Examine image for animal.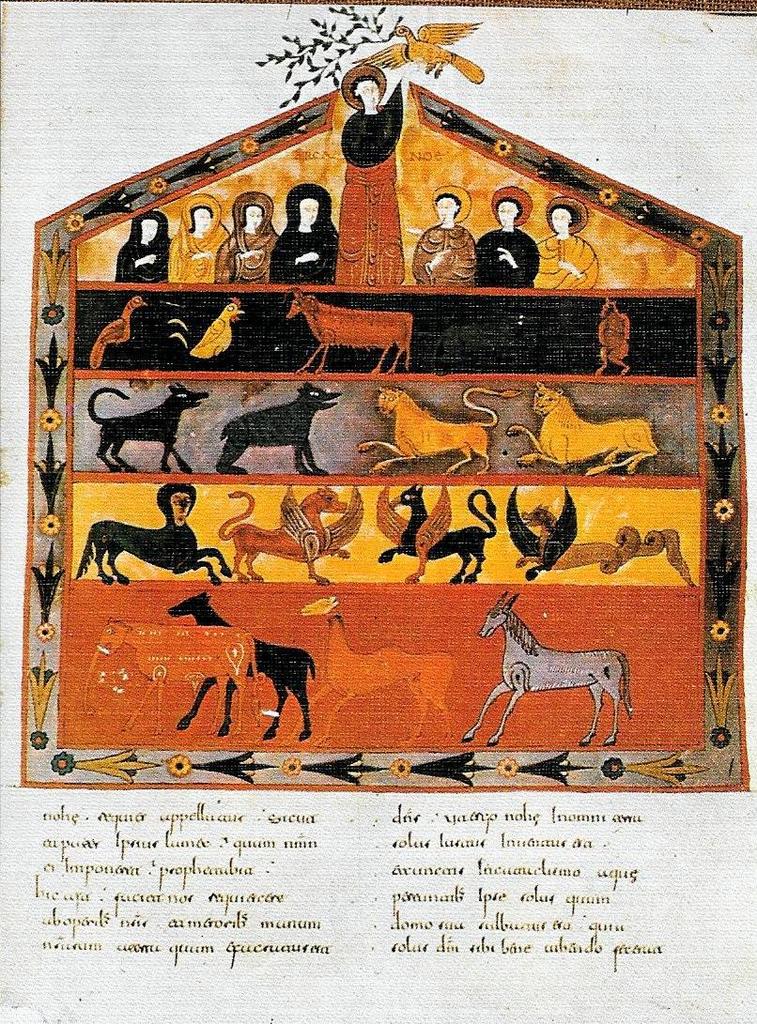
Examination result: Rect(509, 379, 657, 473).
